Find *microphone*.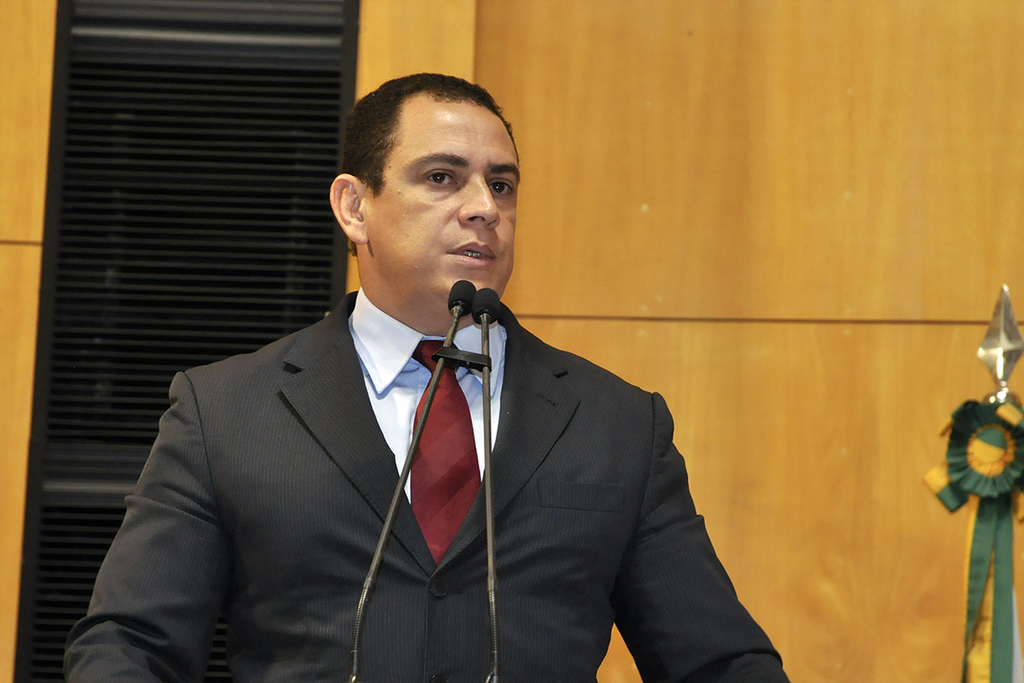
[337,267,519,682].
